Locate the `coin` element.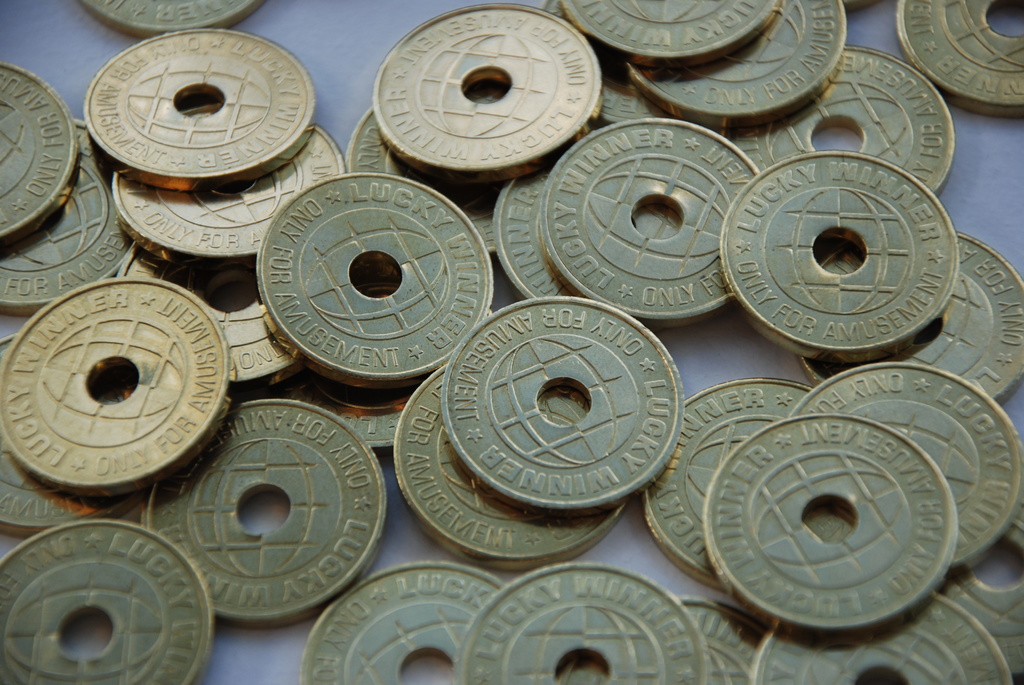
Element bbox: left=715, top=145, right=960, bottom=358.
